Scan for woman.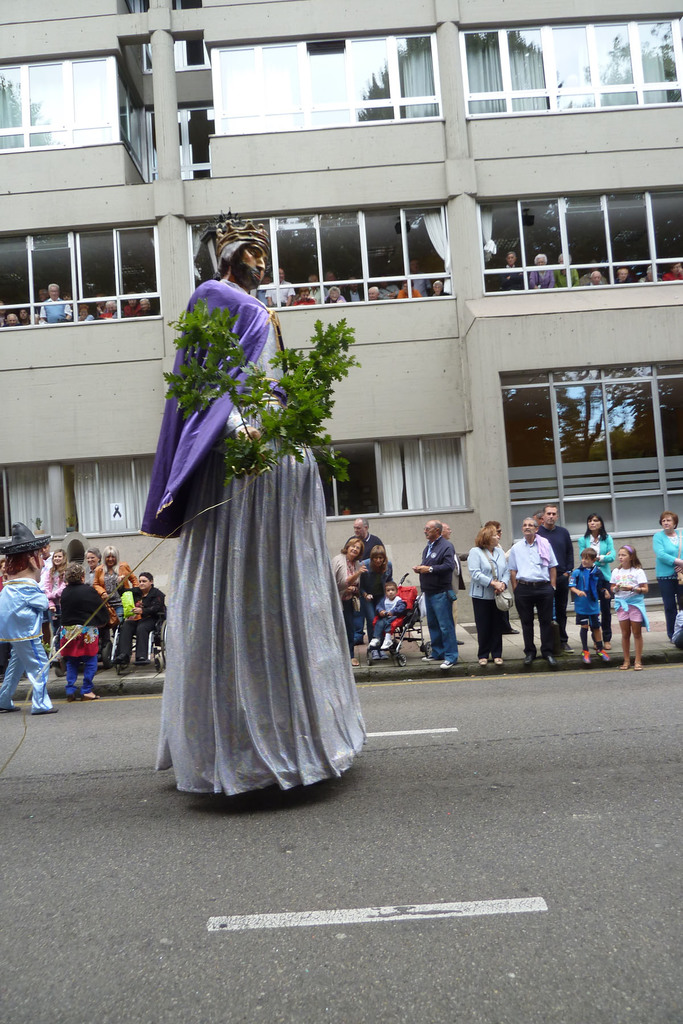
Scan result: box=[87, 542, 138, 670].
